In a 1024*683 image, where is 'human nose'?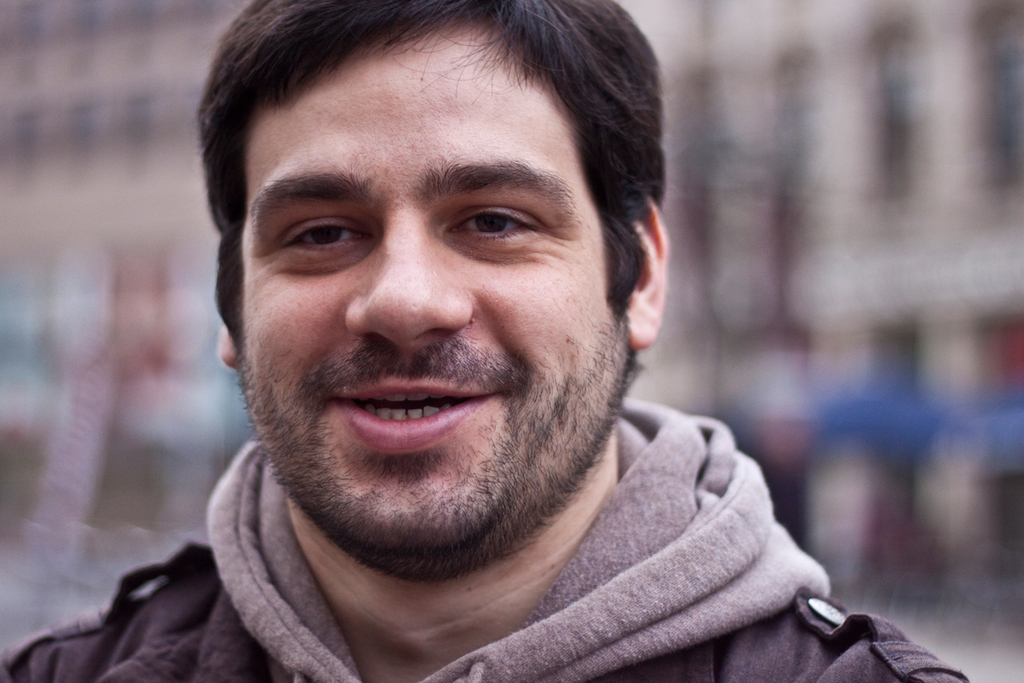
Rect(342, 203, 477, 343).
